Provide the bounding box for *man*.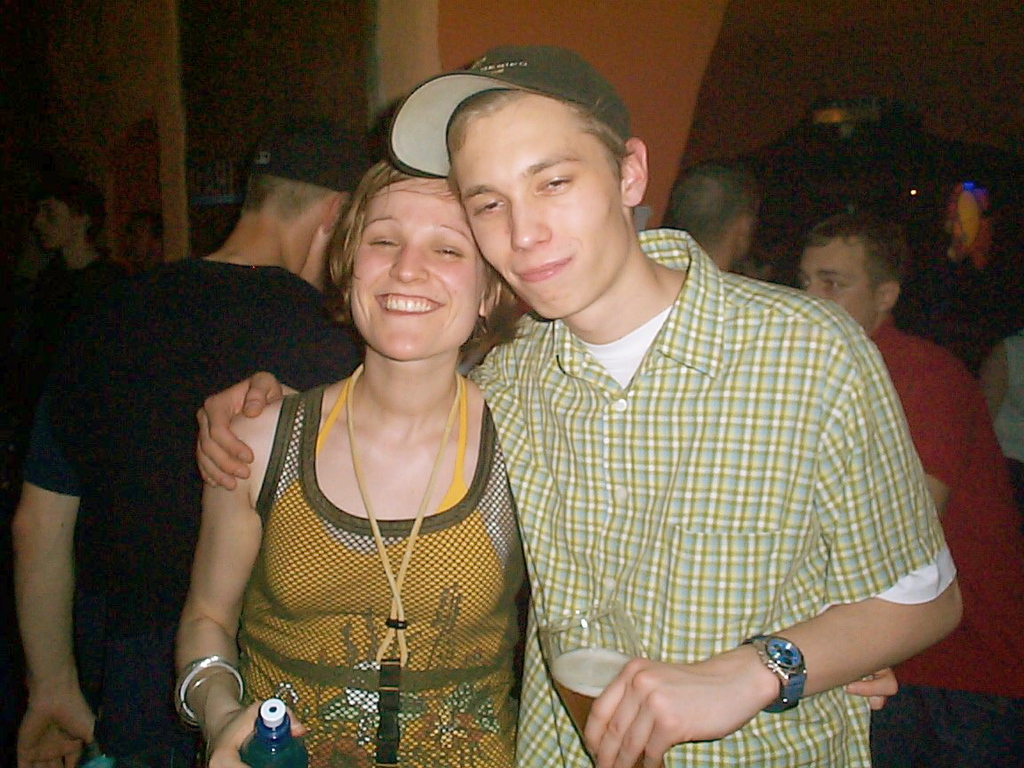
(left=0, top=102, right=356, bottom=765).
